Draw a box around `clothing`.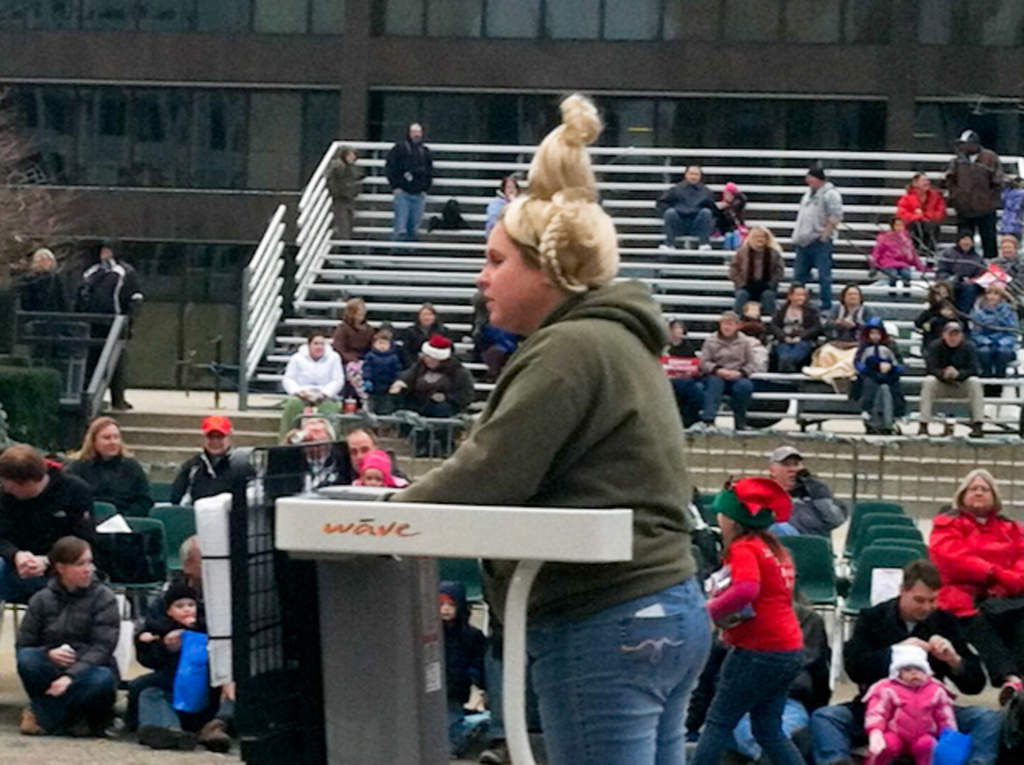
select_region(715, 479, 832, 731).
